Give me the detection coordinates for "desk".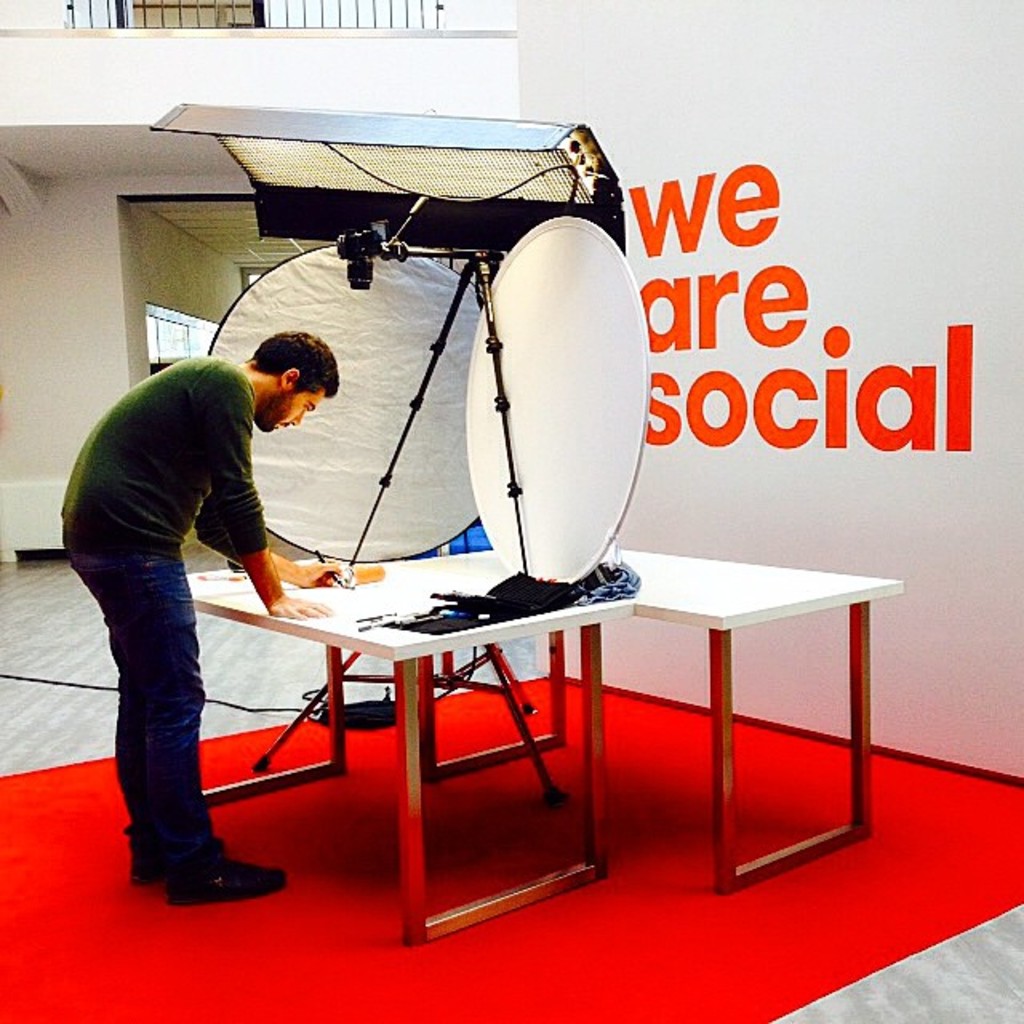
(x1=176, y1=504, x2=678, y2=925).
